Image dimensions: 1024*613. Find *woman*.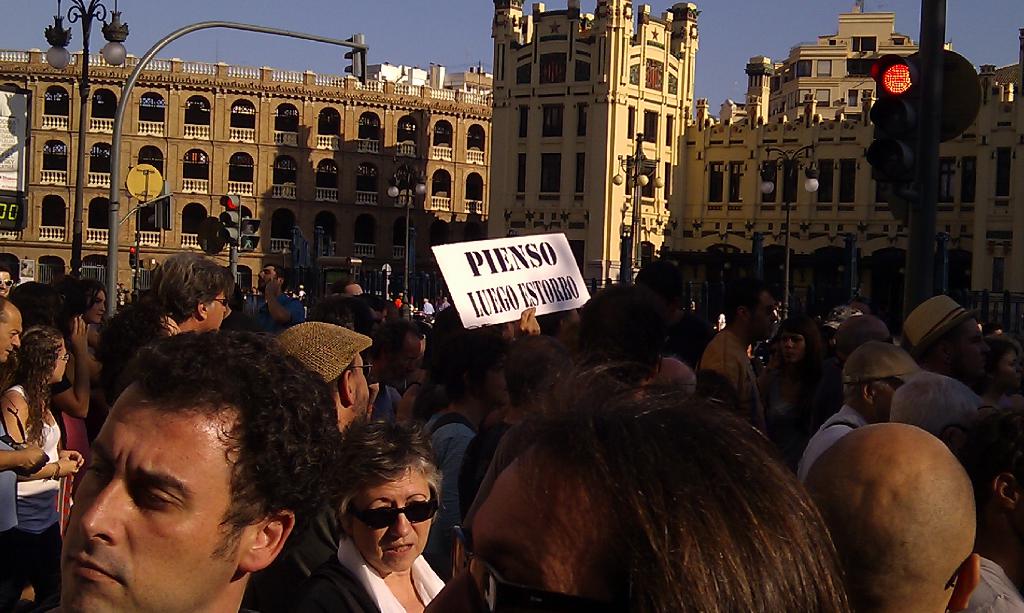
x1=971 y1=337 x2=1023 y2=413.
